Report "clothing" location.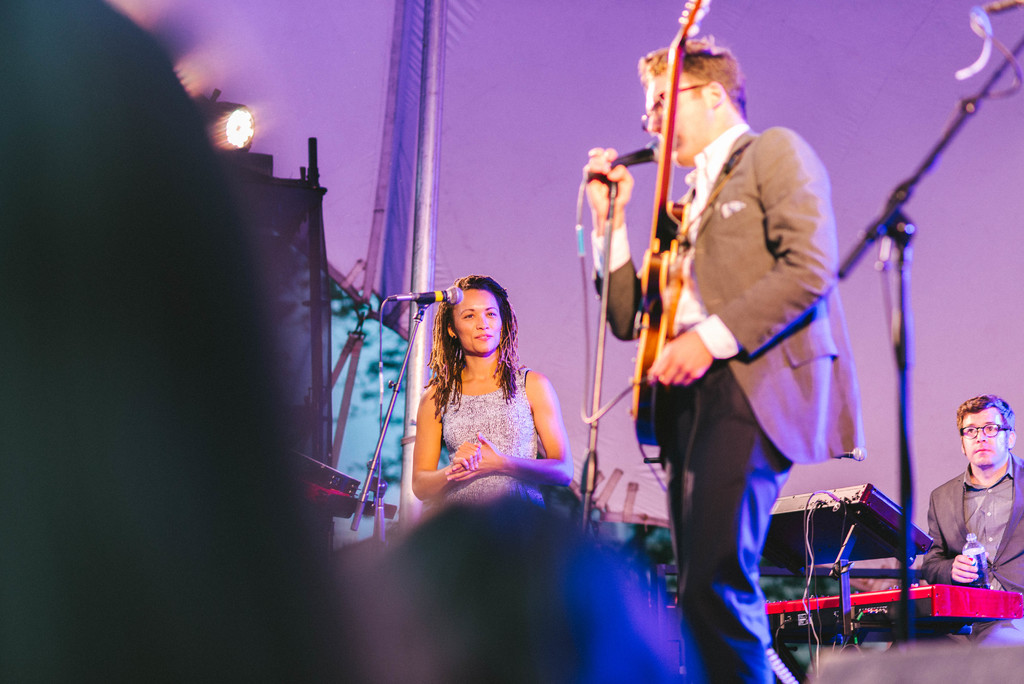
Report: {"x1": 588, "y1": 125, "x2": 866, "y2": 683}.
